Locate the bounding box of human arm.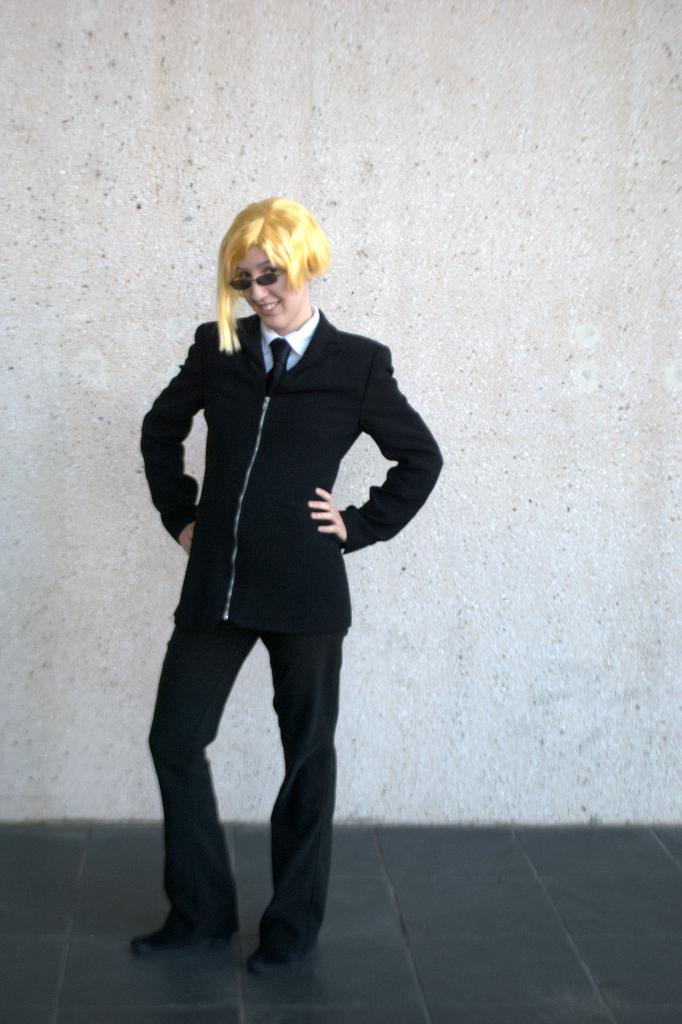
Bounding box: detection(307, 345, 451, 554).
